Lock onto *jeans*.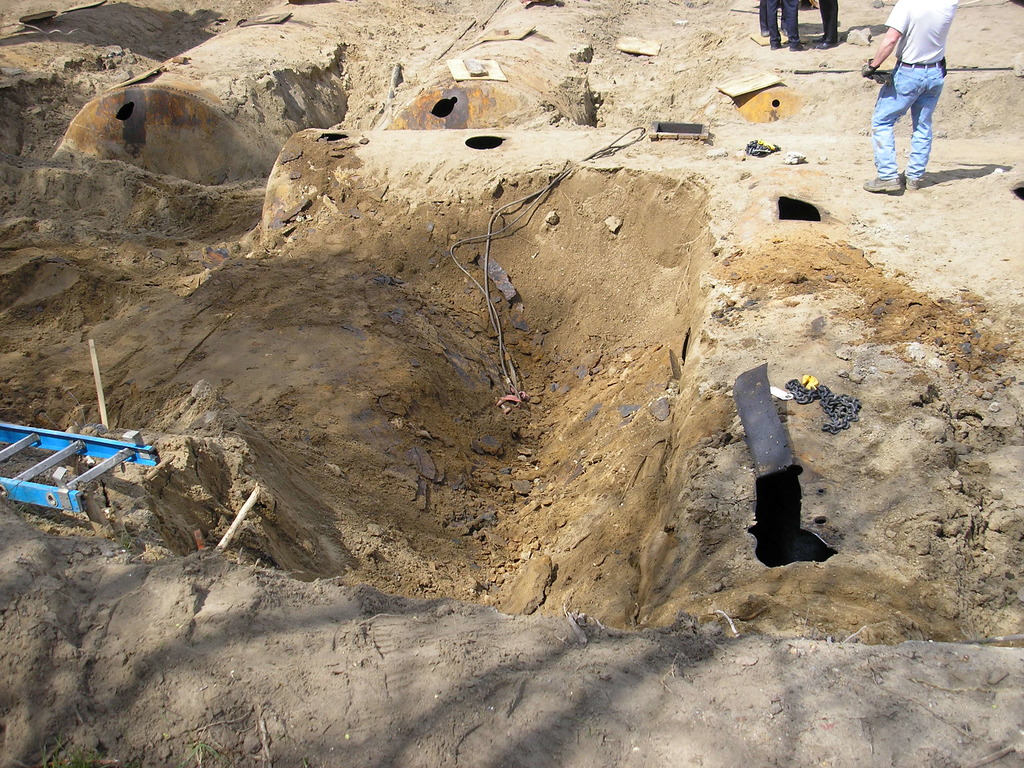
Locked: detection(863, 58, 946, 177).
